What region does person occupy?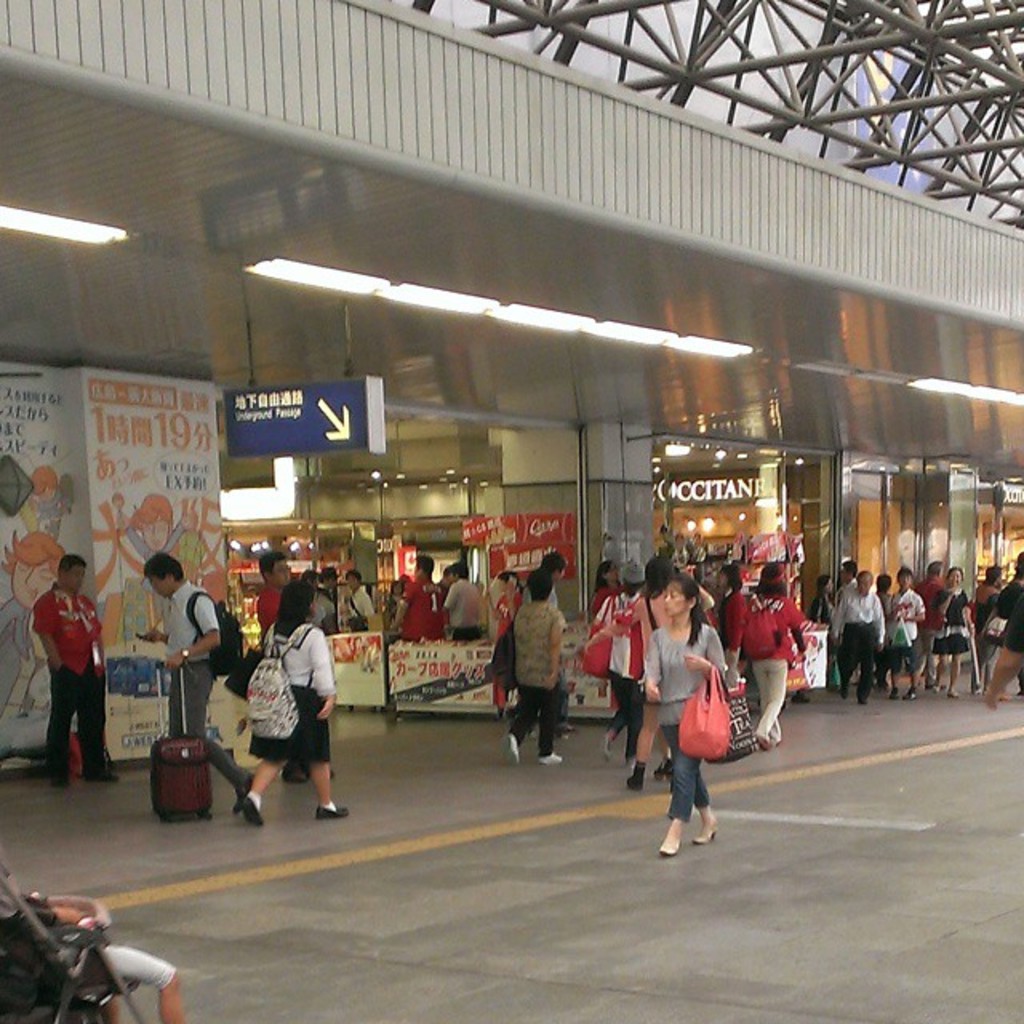
locate(246, 544, 293, 638).
